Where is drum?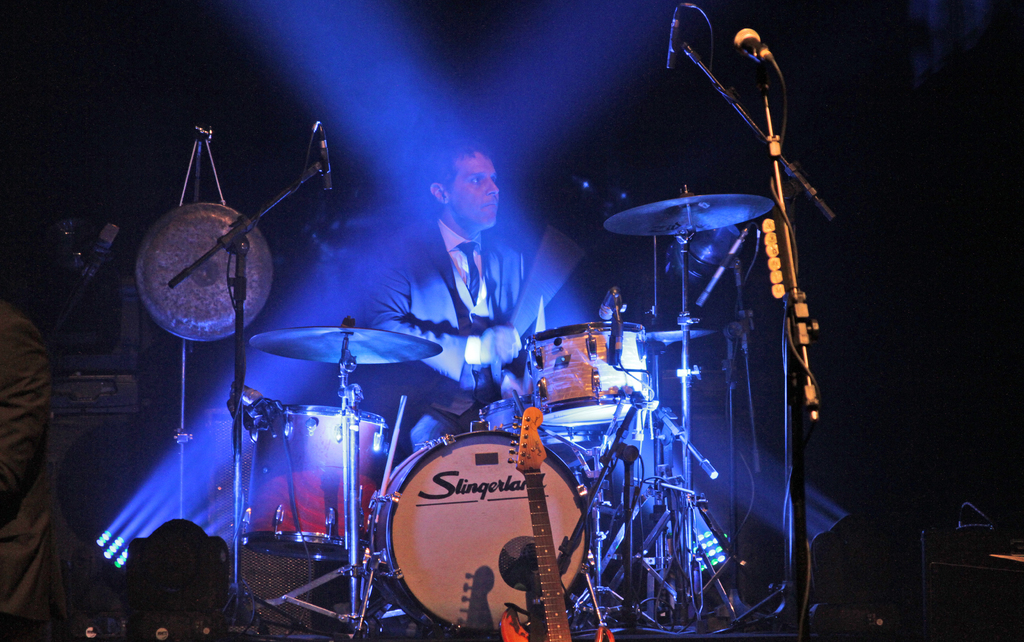
region(241, 405, 388, 562).
